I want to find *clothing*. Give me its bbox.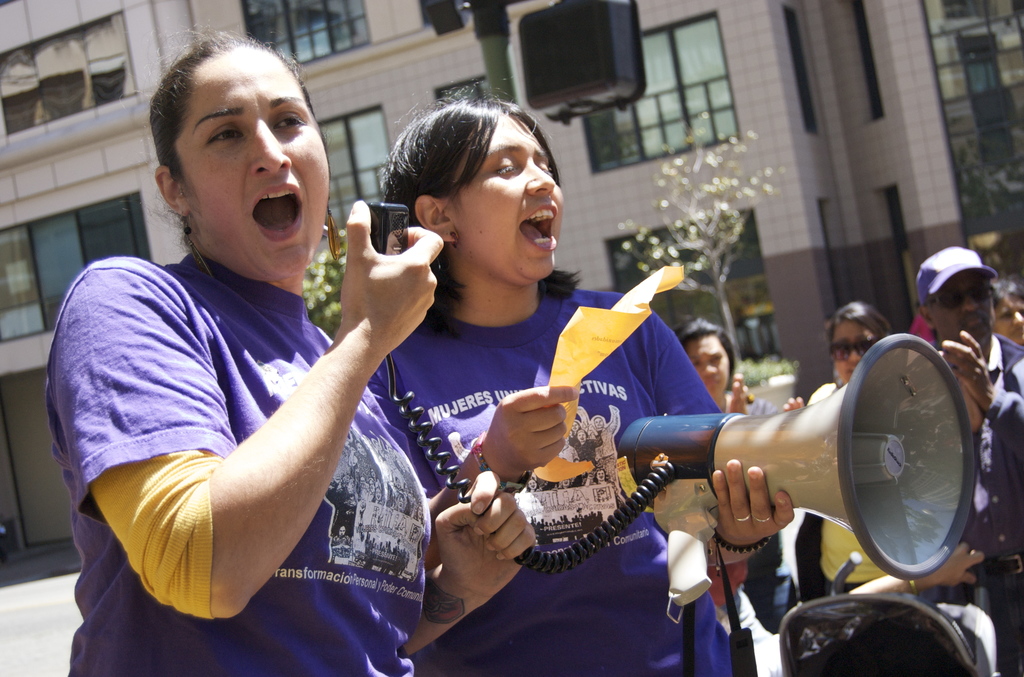
box=[79, 148, 410, 649].
